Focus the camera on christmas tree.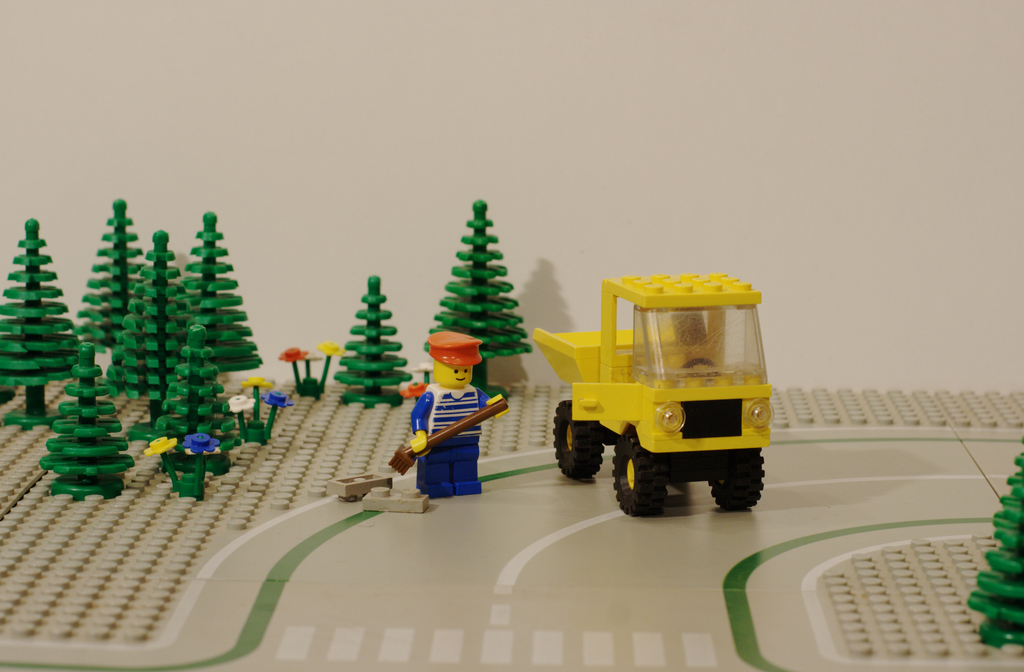
Focus region: 331 273 415 410.
